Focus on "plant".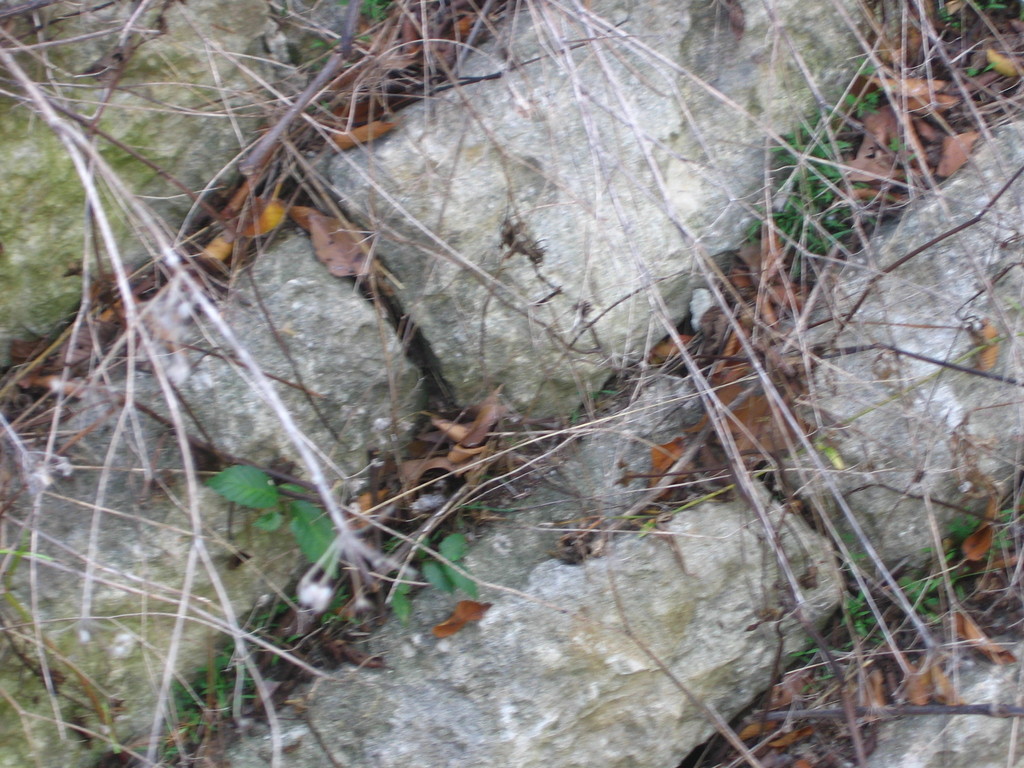
Focused at [left=799, top=490, right=1023, bottom=680].
